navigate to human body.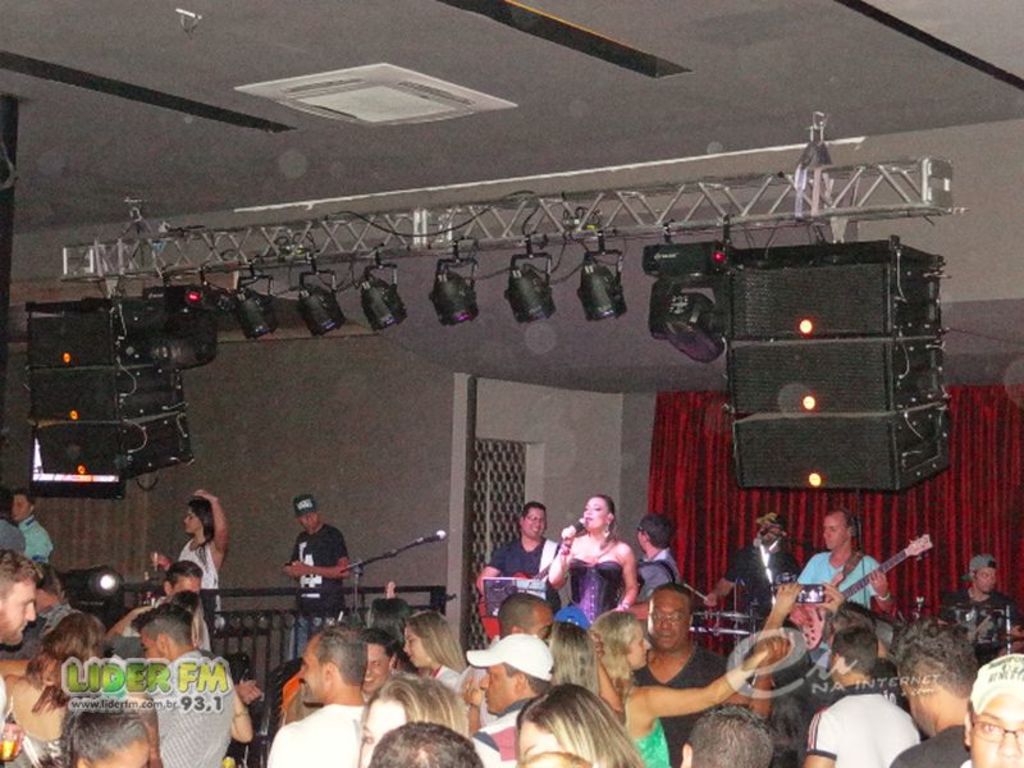
Navigation target: bbox=[632, 582, 790, 765].
